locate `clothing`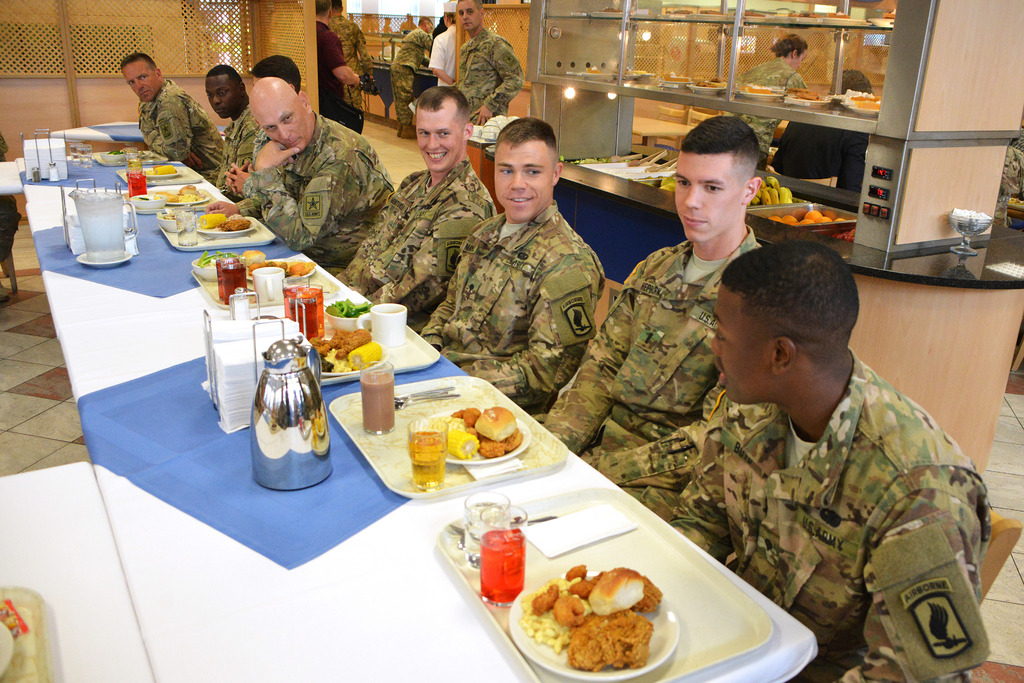
x1=319, y1=20, x2=349, y2=113
